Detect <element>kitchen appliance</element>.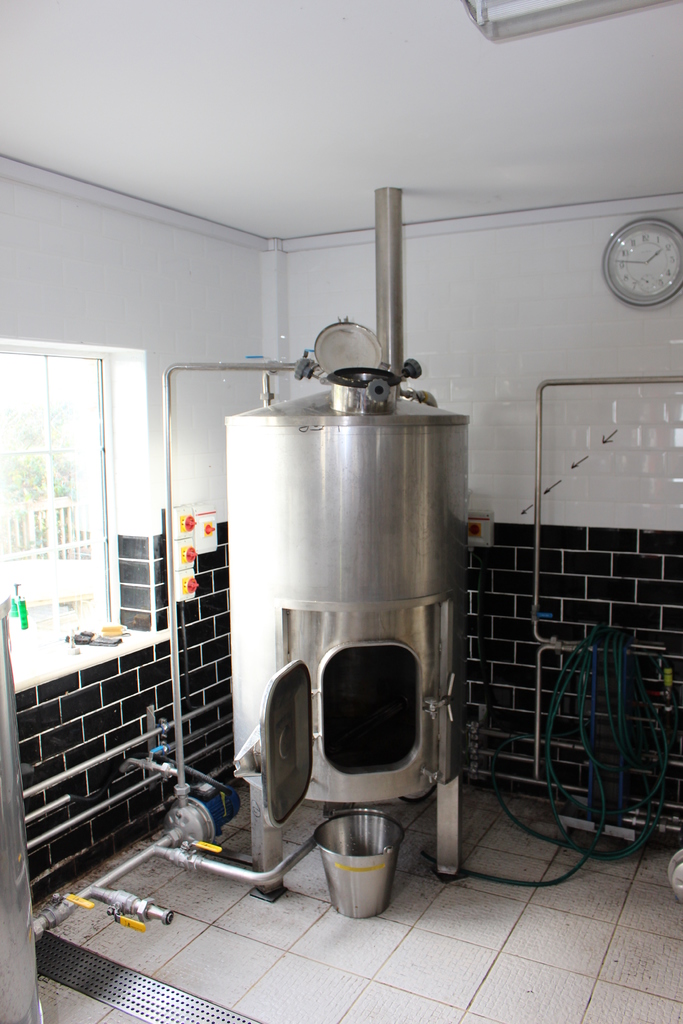
Detected at l=317, t=808, r=404, b=921.
